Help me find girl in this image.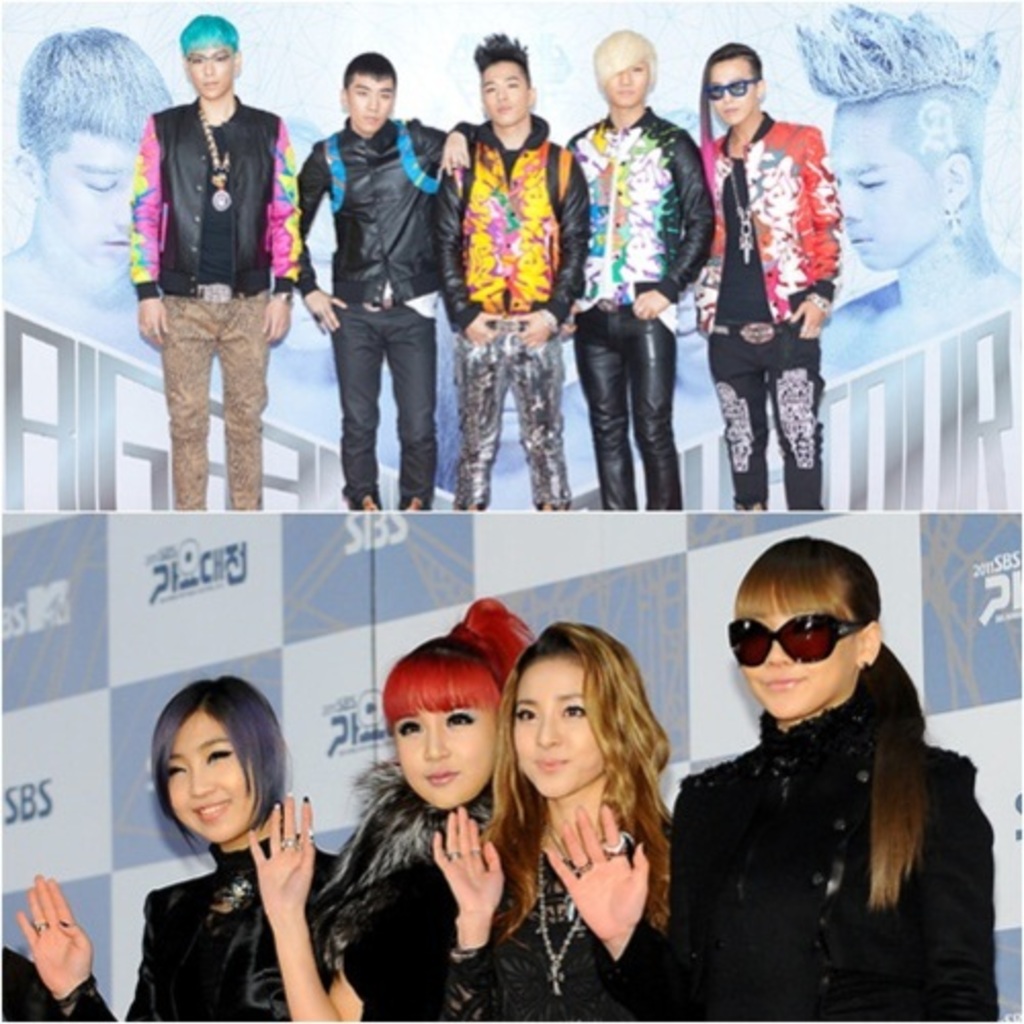
Found it: detection(537, 530, 1010, 1022).
